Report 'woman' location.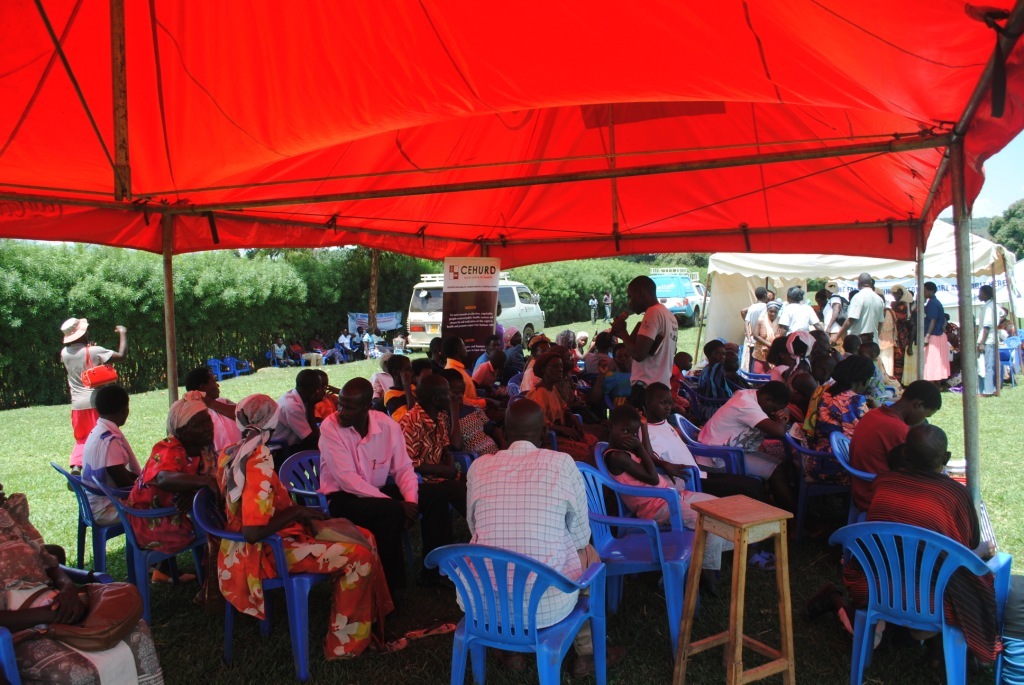
Report: crop(213, 396, 392, 666).
